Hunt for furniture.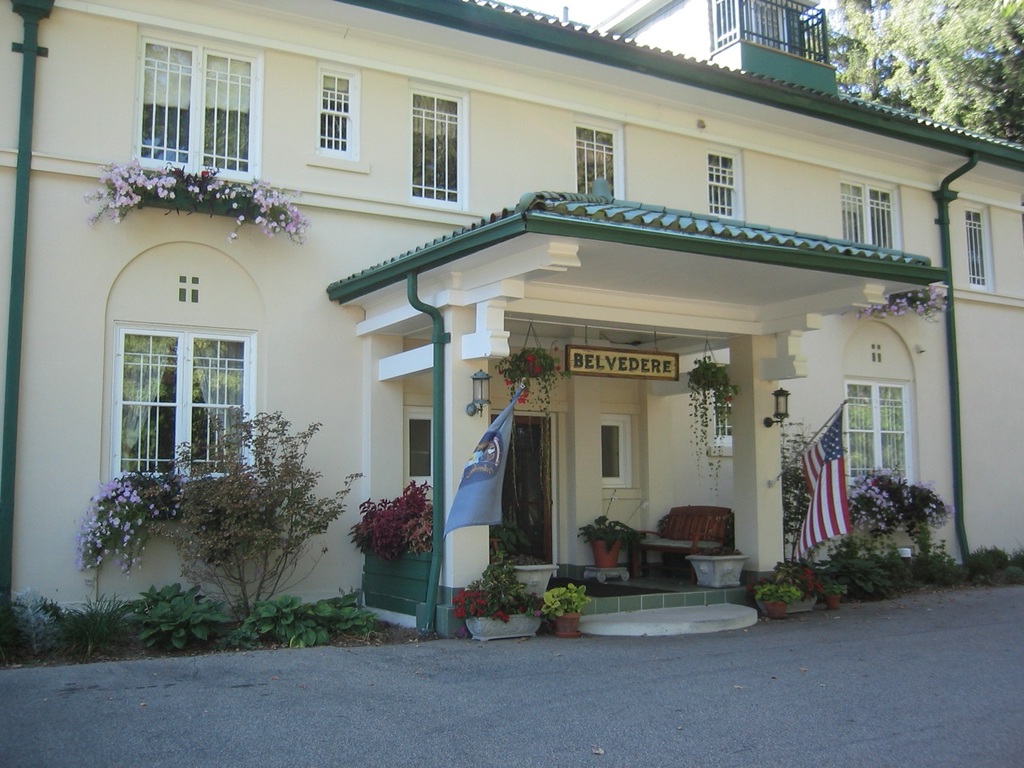
Hunted down at {"left": 633, "top": 503, "right": 741, "bottom": 582}.
